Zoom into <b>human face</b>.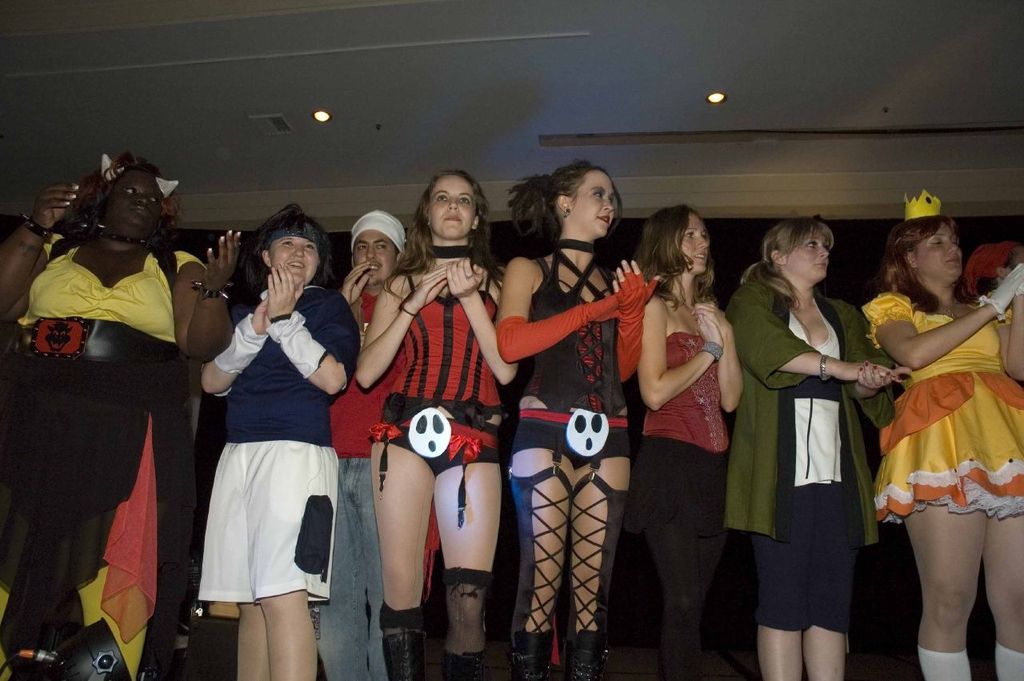
Zoom target: 268 232 318 285.
